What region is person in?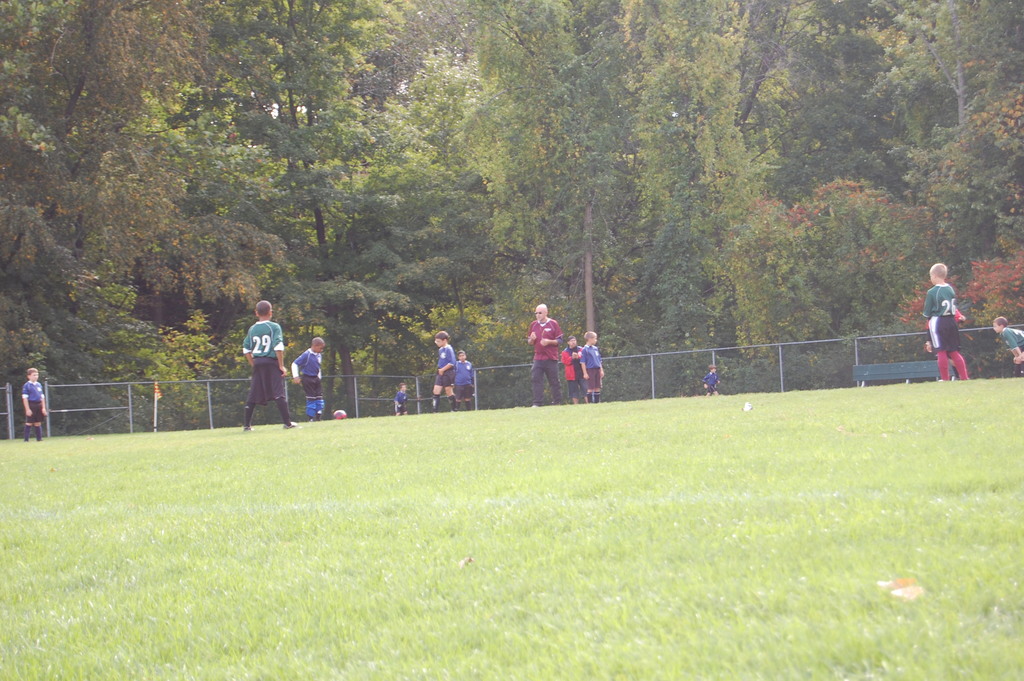
(928,267,961,379).
